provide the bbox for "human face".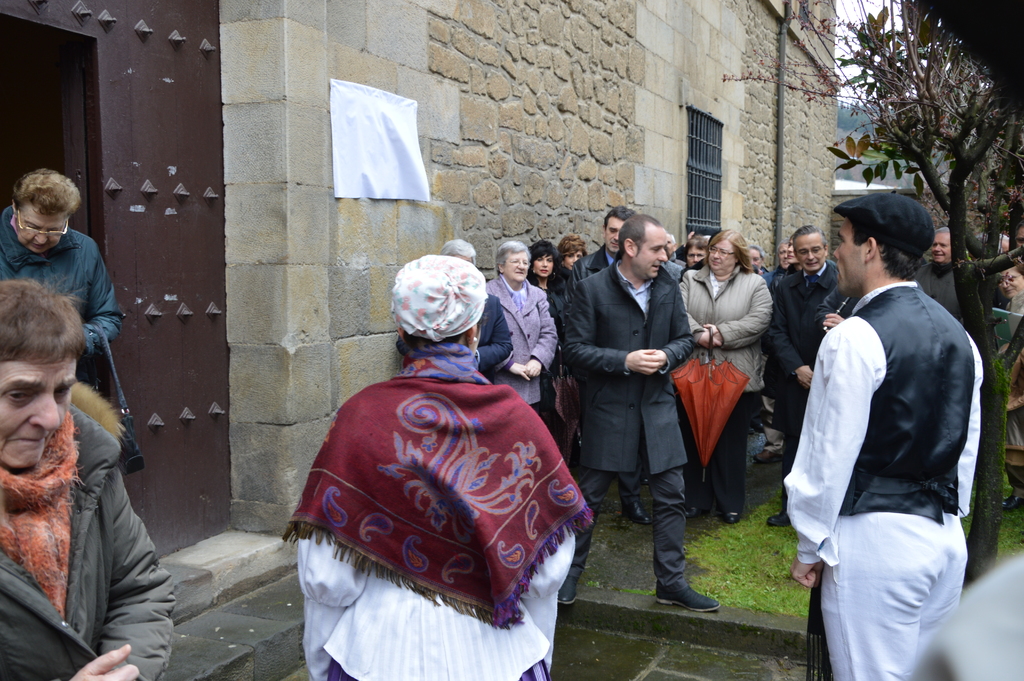
(x1=564, y1=250, x2=584, y2=268).
